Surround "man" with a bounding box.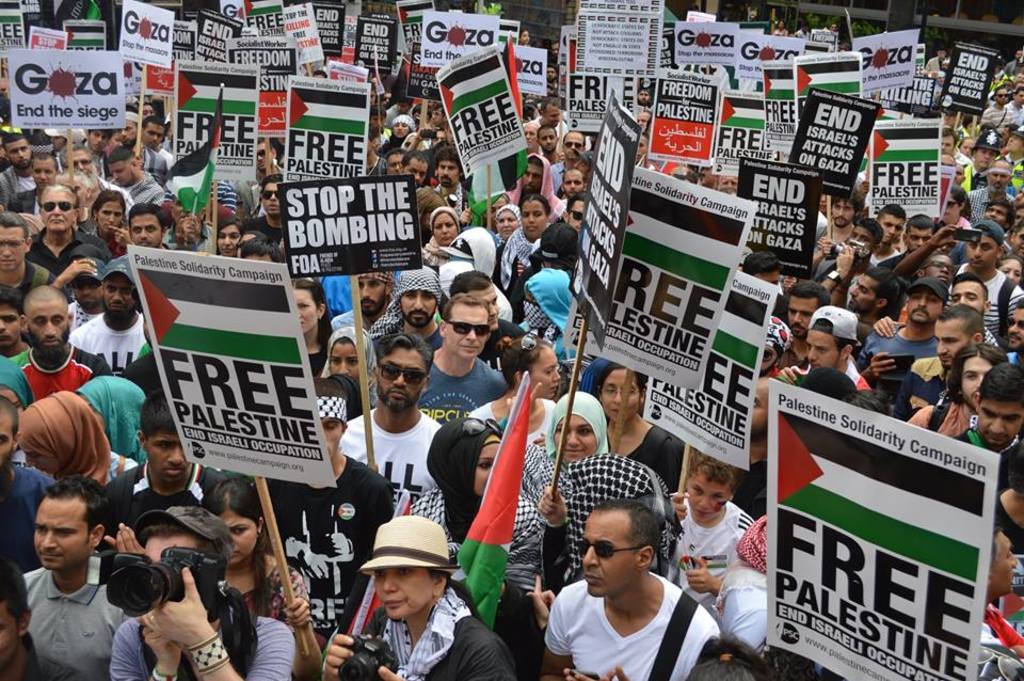
pyautogui.locateOnScreen(7, 283, 113, 405).
